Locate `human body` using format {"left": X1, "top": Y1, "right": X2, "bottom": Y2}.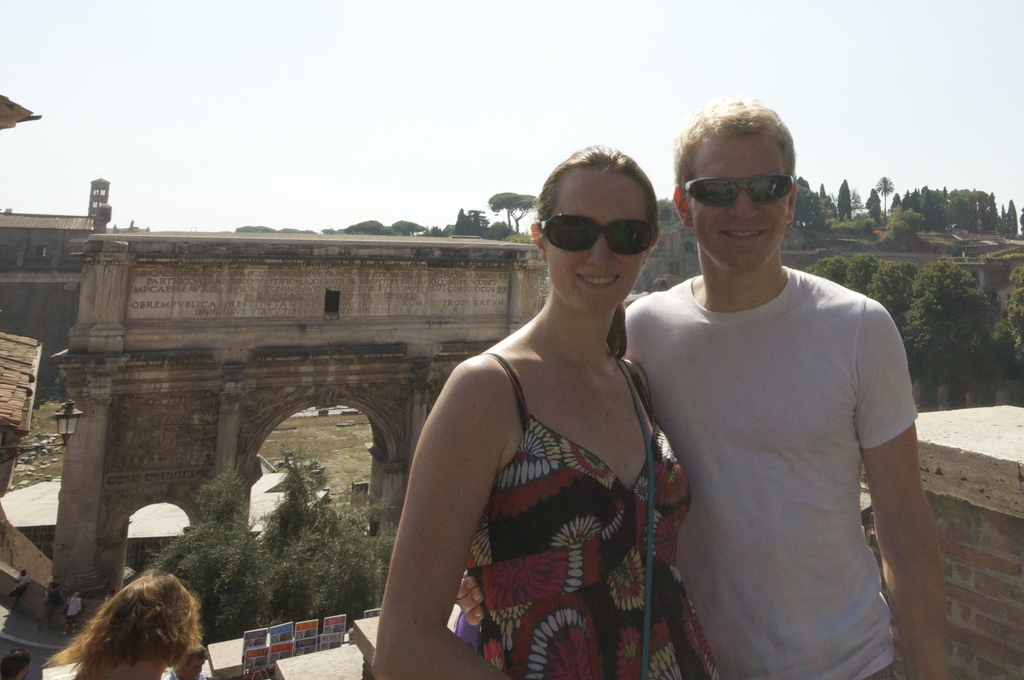
{"left": 37, "top": 591, "right": 61, "bottom": 631}.
